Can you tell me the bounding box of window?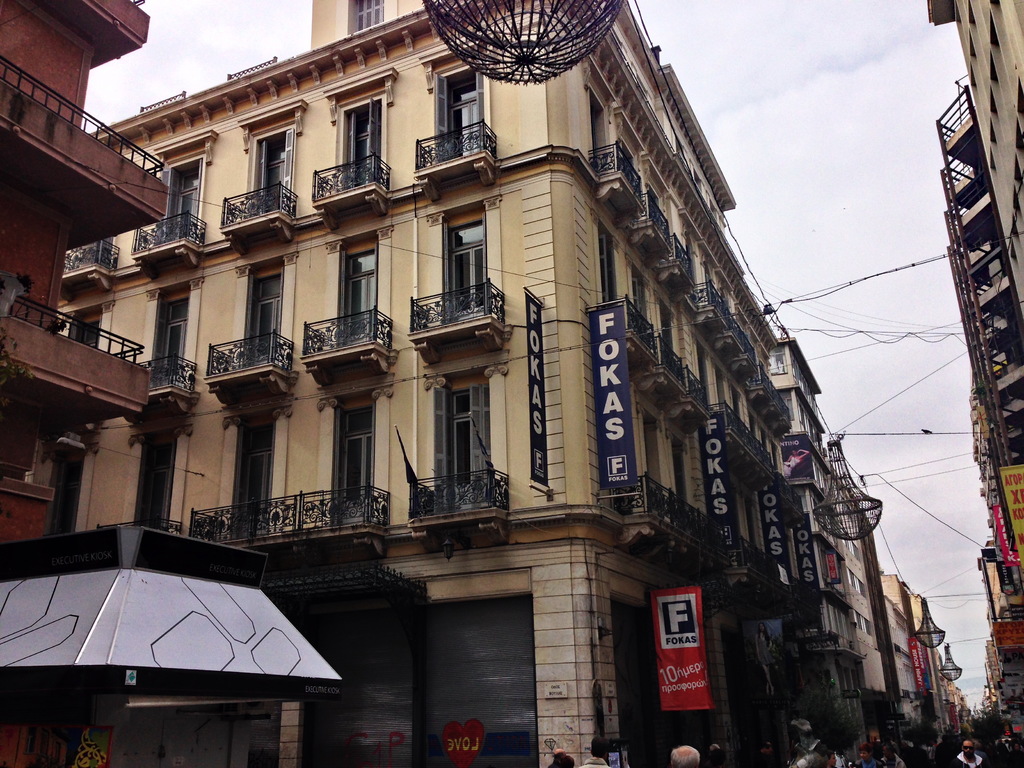
<box>629,268,640,317</box>.
